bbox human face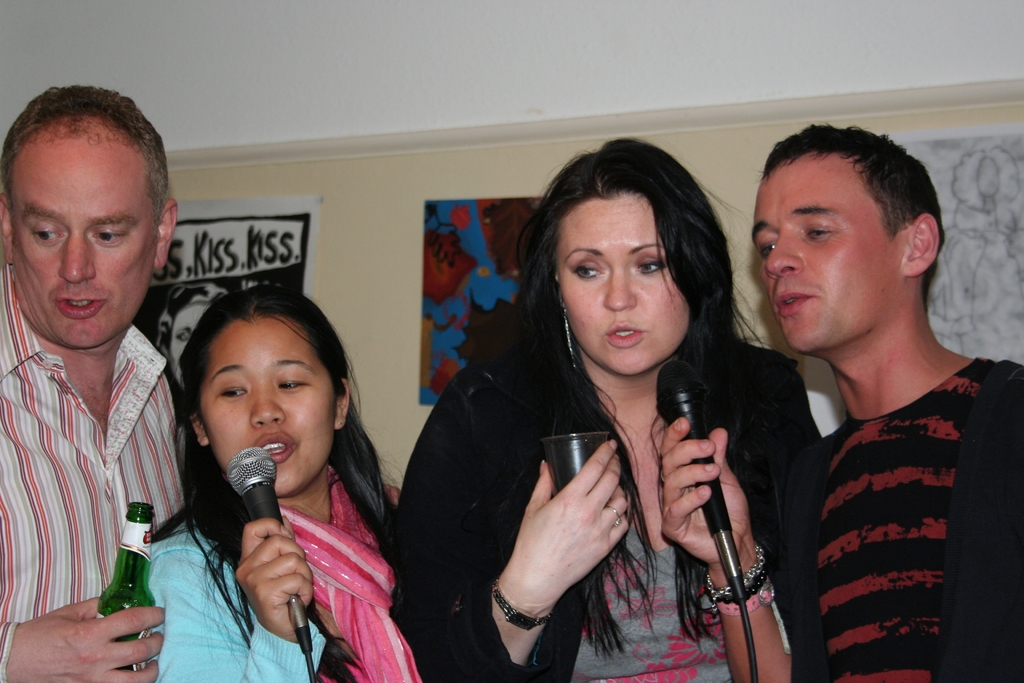
[left=748, top=154, right=898, bottom=353]
